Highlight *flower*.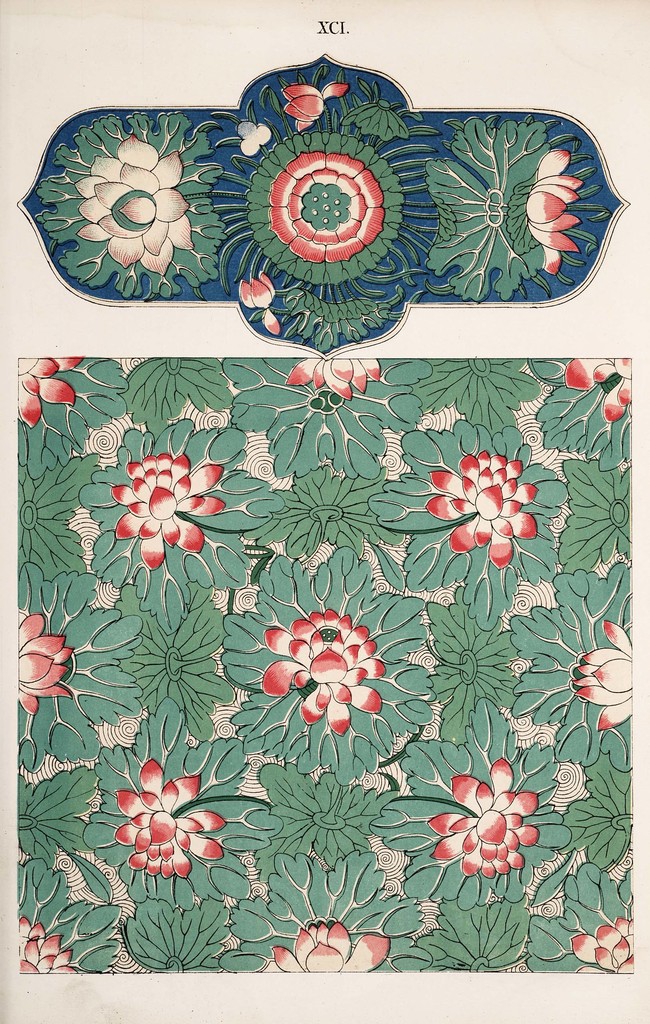
Highlighted region: detection(250, 602, 398, 740).
